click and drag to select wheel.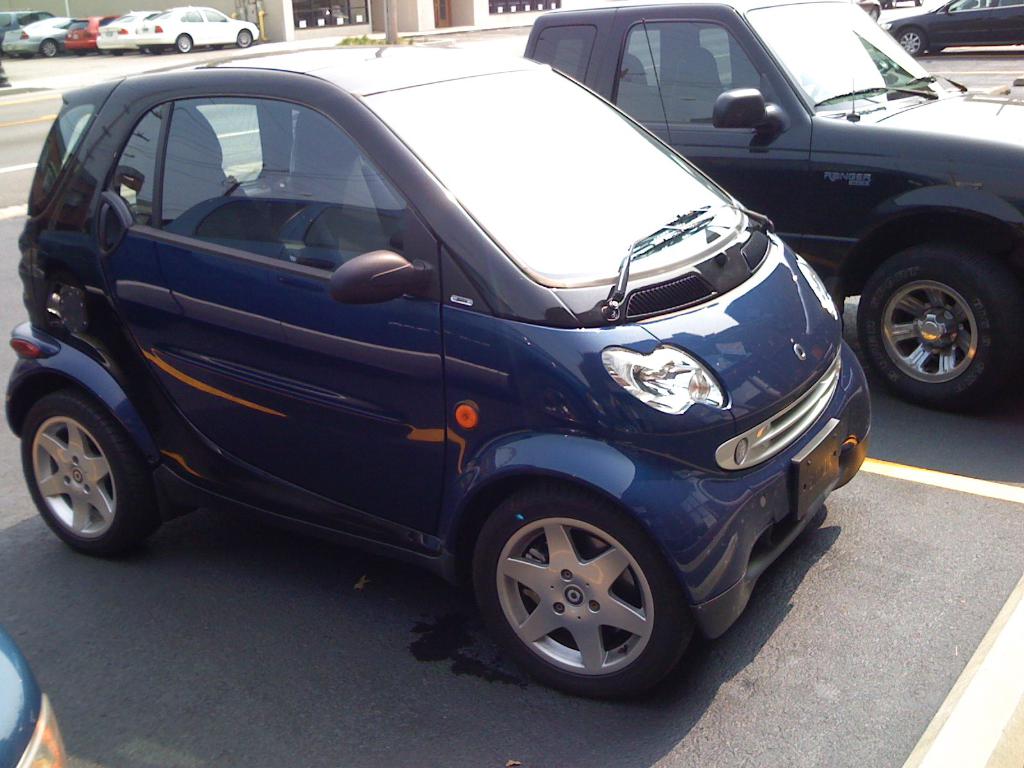
Selection: <bbox>928, 46, 941, 54</bbox>.
